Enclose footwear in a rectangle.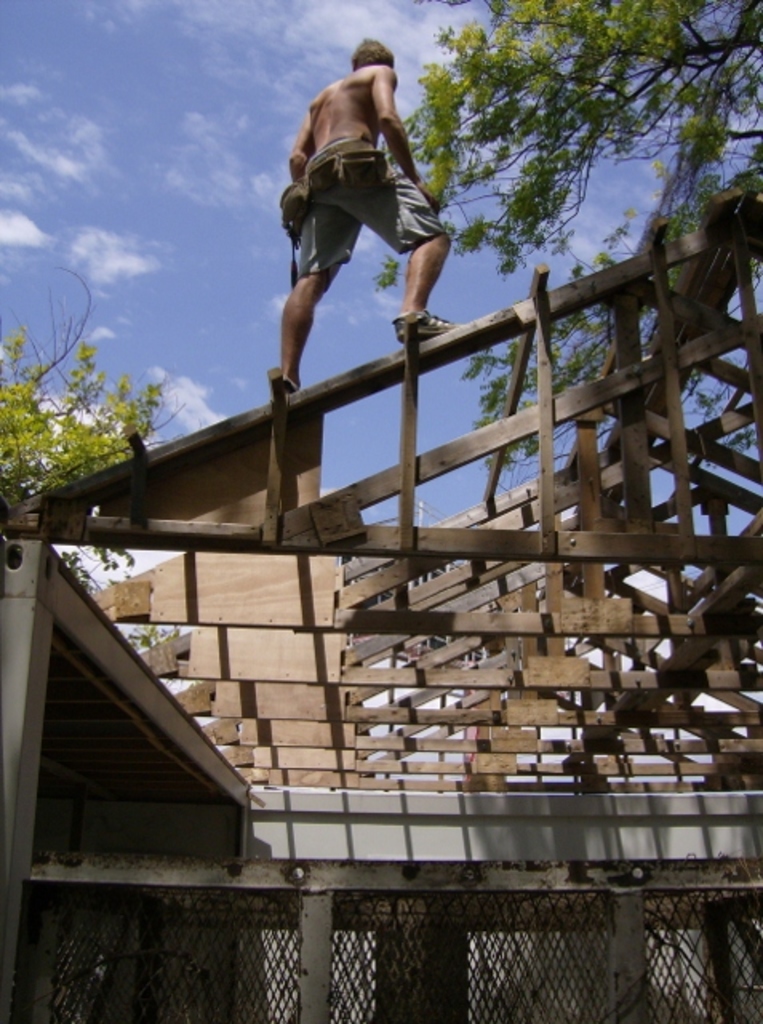
{"left": 390, "top": 309, "right": 467, "bottom": 344}.
